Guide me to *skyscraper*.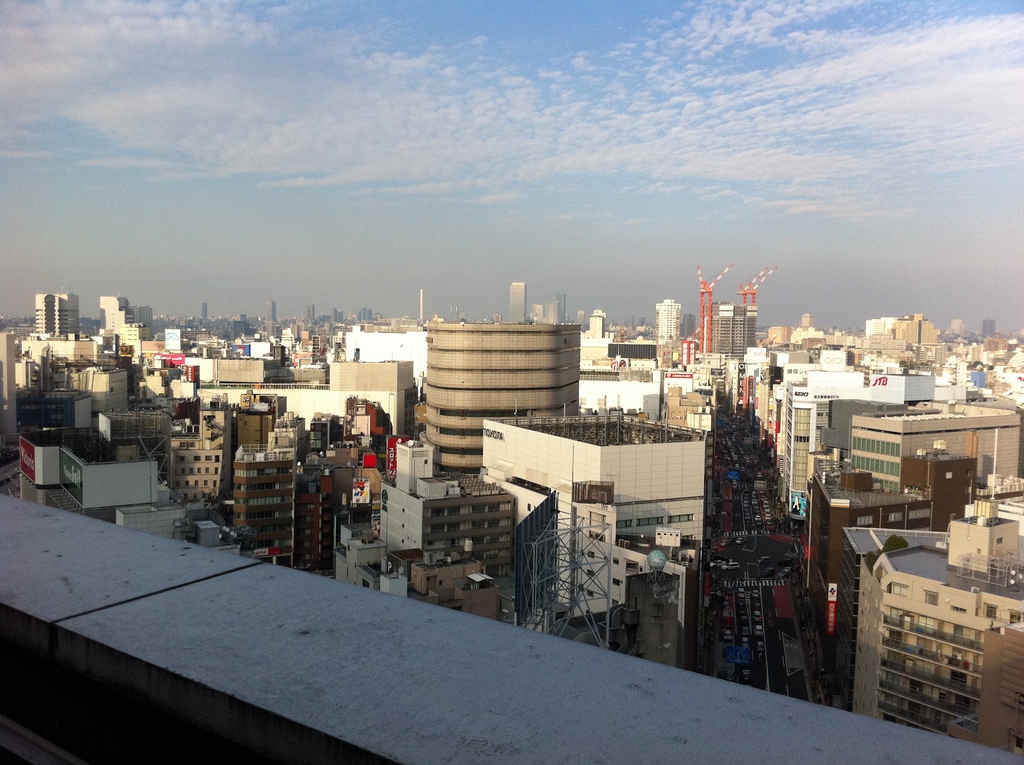
Guidance: 397/310/600/452.
